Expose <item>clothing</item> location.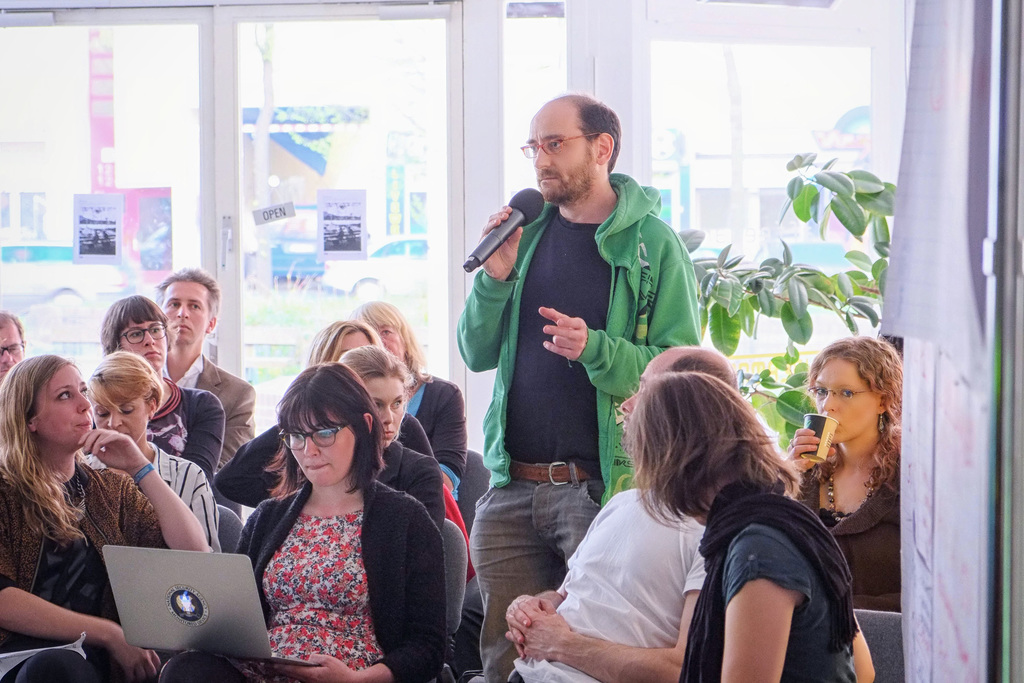
Exposed at x1=232, y1=477, x2=448, y2=682.
